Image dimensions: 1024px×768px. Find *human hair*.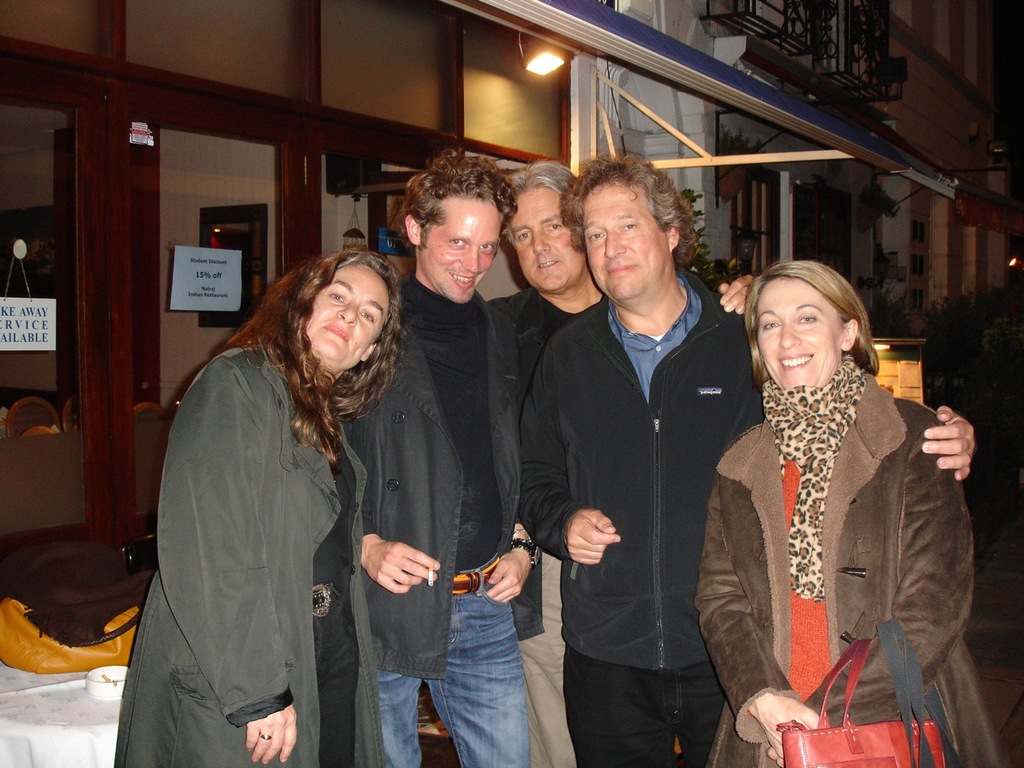
(564, 154, 698, 266).
